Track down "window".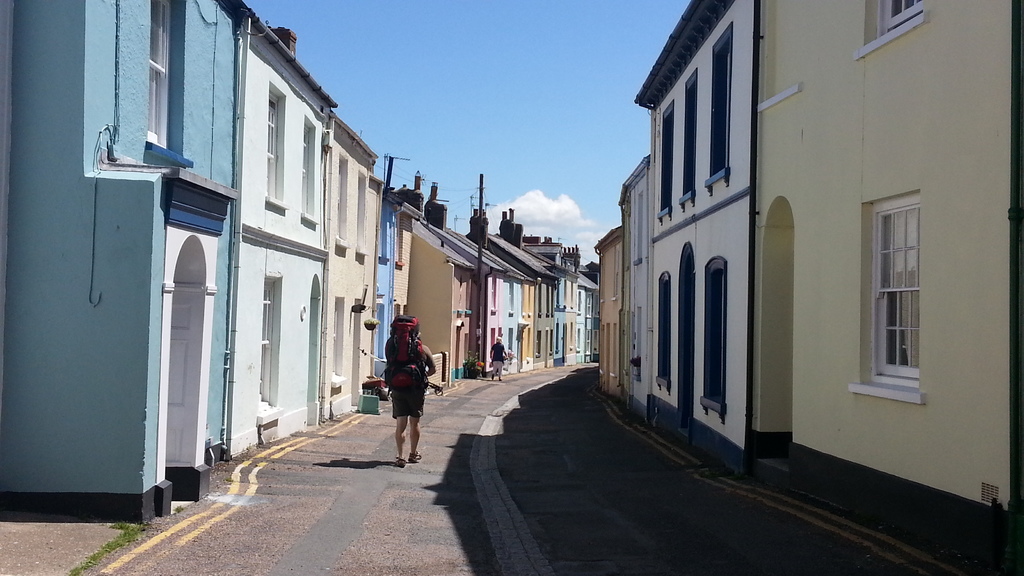
Tracked to {"x1": 265, "y1": 83, "x2": 282, "y2": 218}.
